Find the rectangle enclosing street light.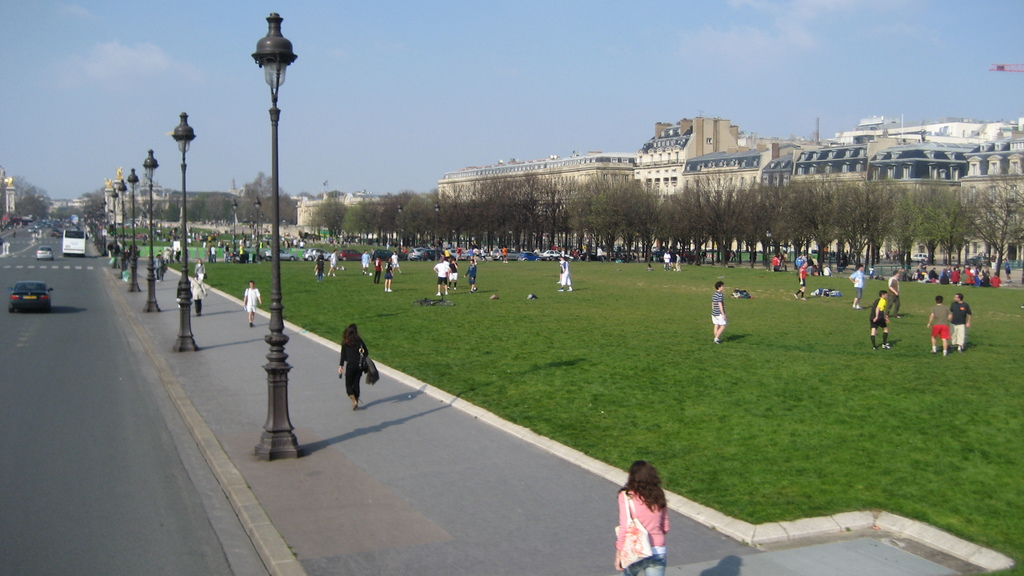
(left=238, top=8, right=306, bottom=460).
